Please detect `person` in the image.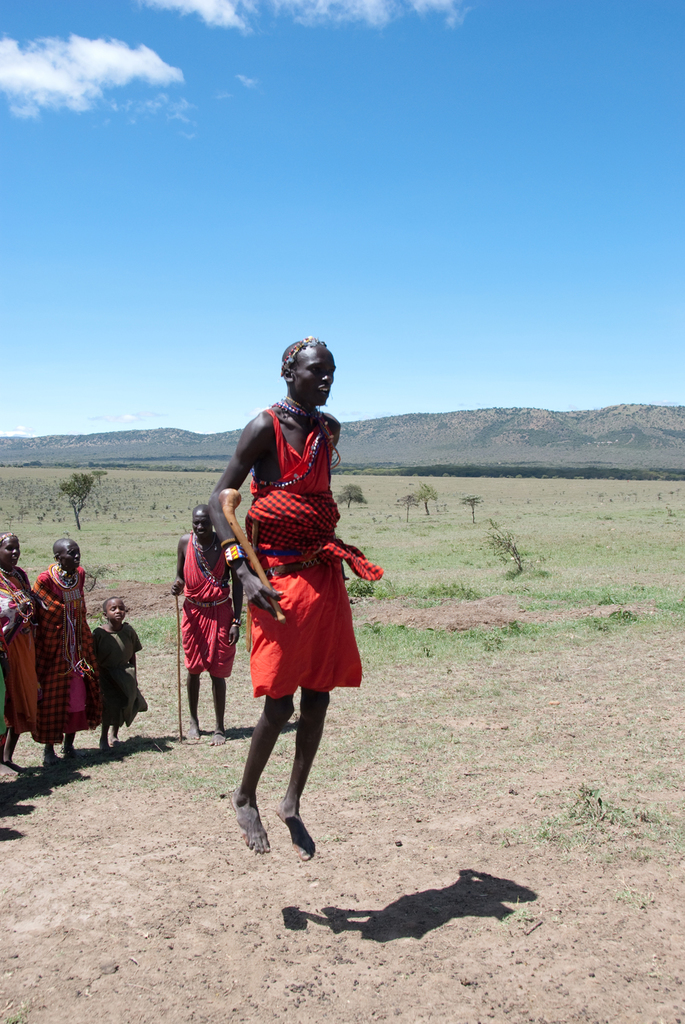
locate(0, 526, 40, 766).
